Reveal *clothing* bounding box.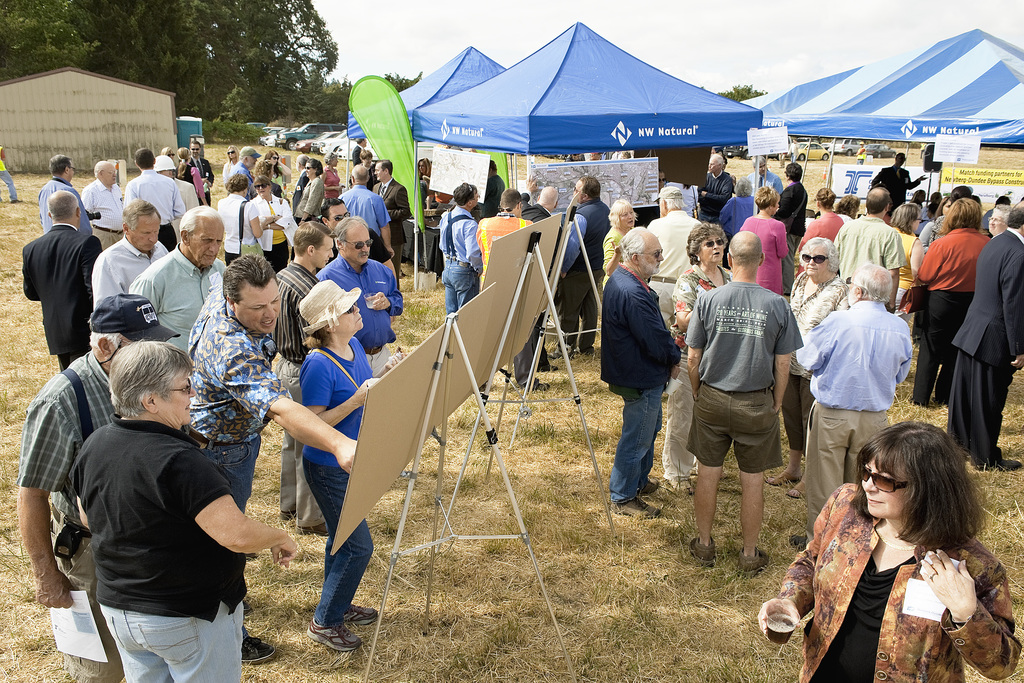
Revealed: rect(235, 164, 255, 202).
